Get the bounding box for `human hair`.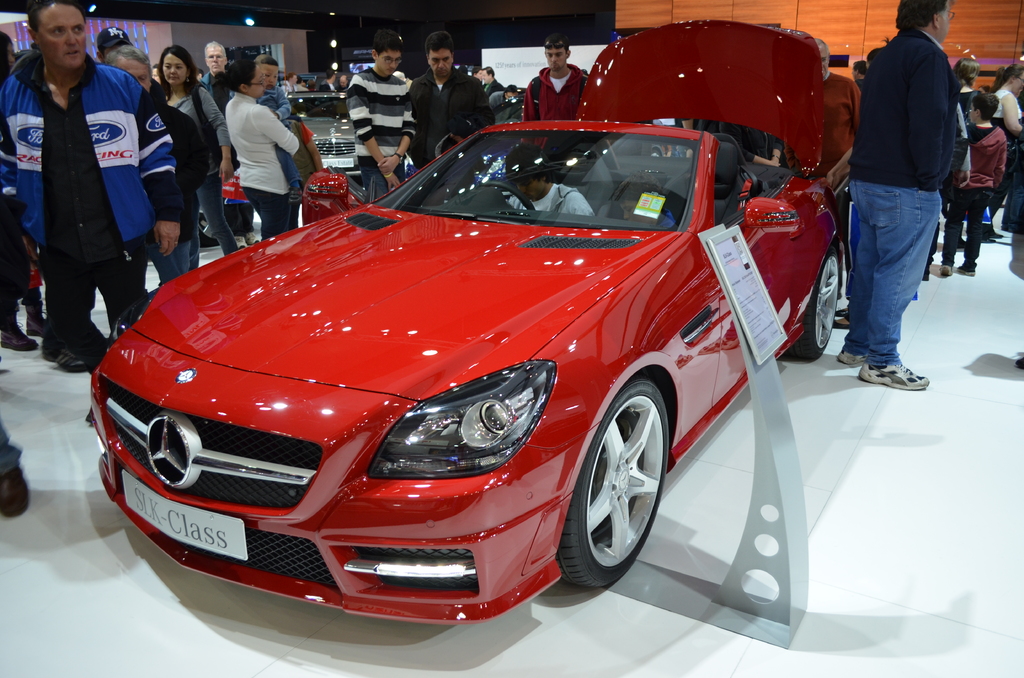
[x1=867, y1=47, x2=884, y2=68].
